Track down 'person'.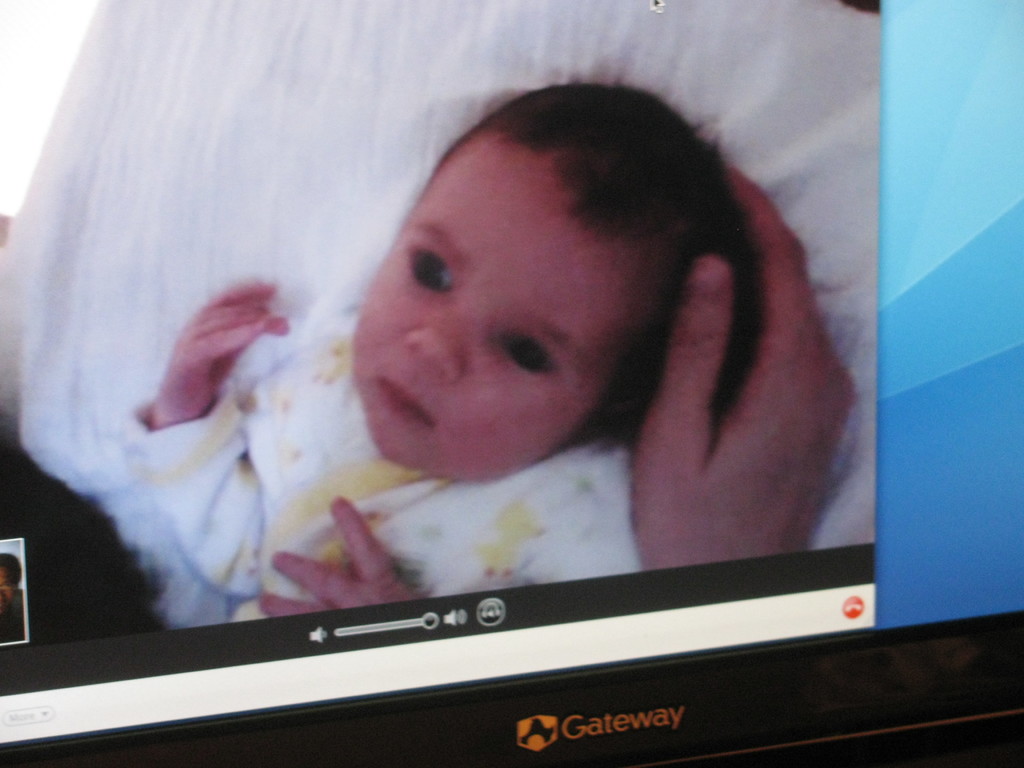
Tracked to l=630, t=162, r=858, b=568.
